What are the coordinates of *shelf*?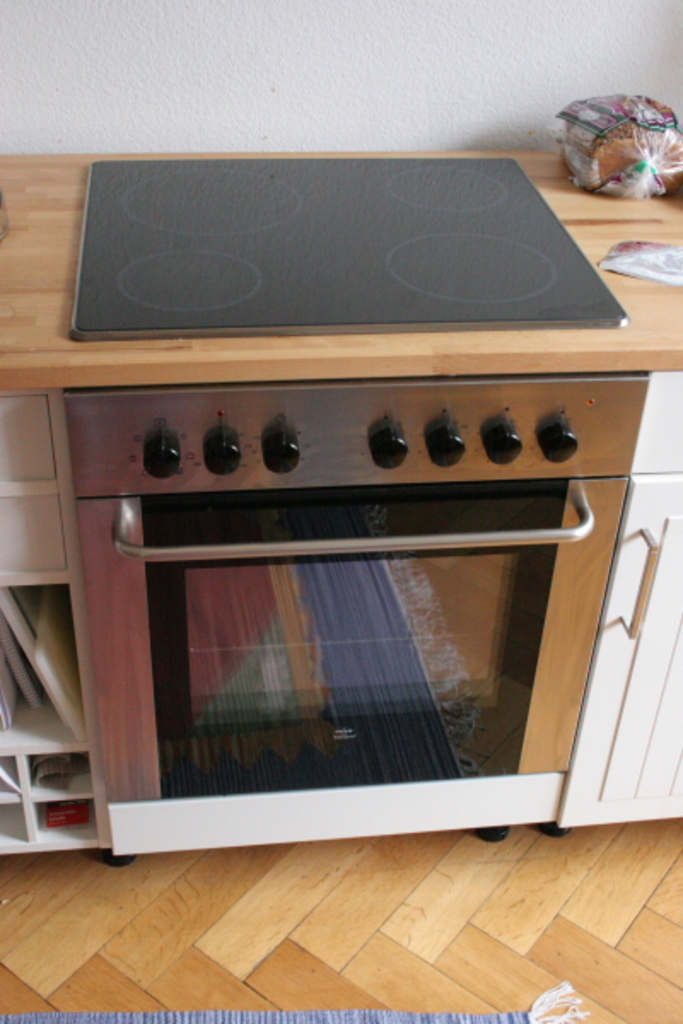
pyautogui.locateOnScreen(20, 753, 85, 797).
